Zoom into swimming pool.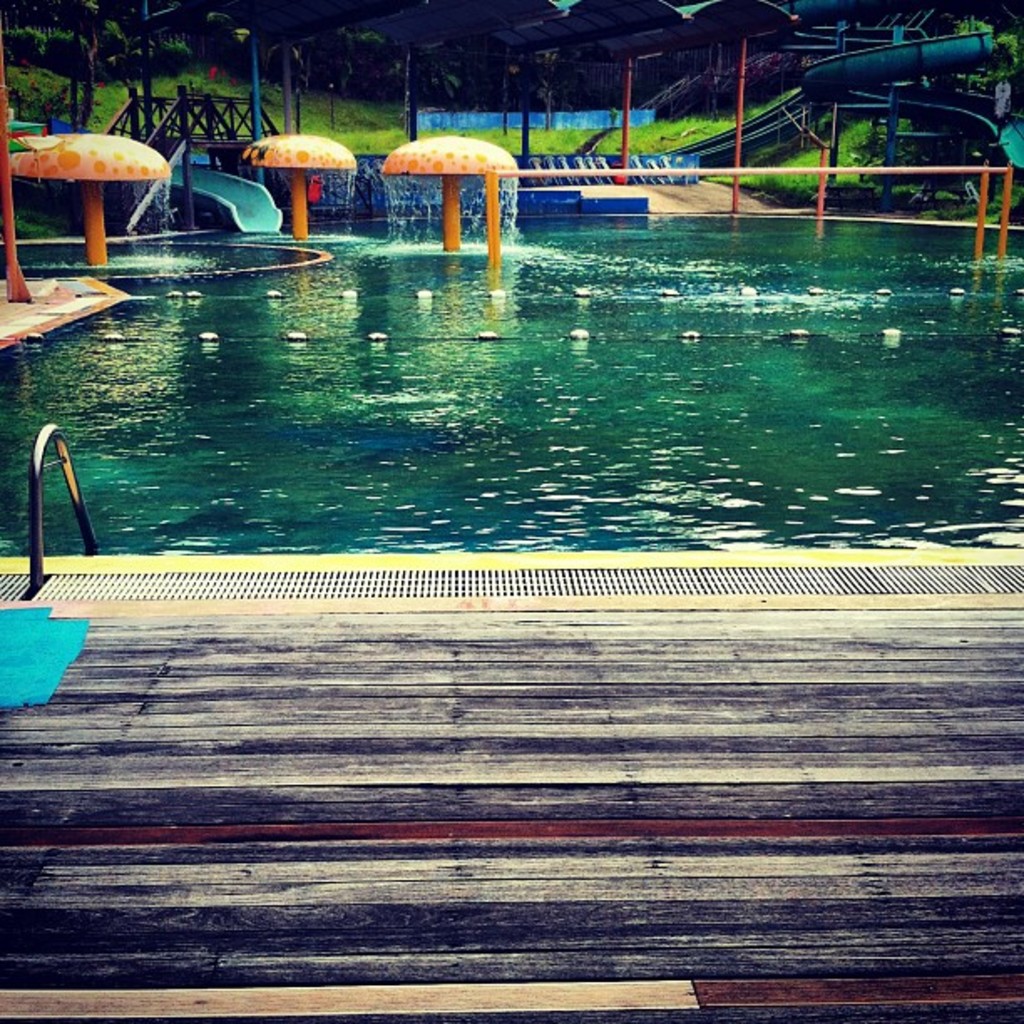
Zoom target: Rect(0, 218, 1022, 550).
